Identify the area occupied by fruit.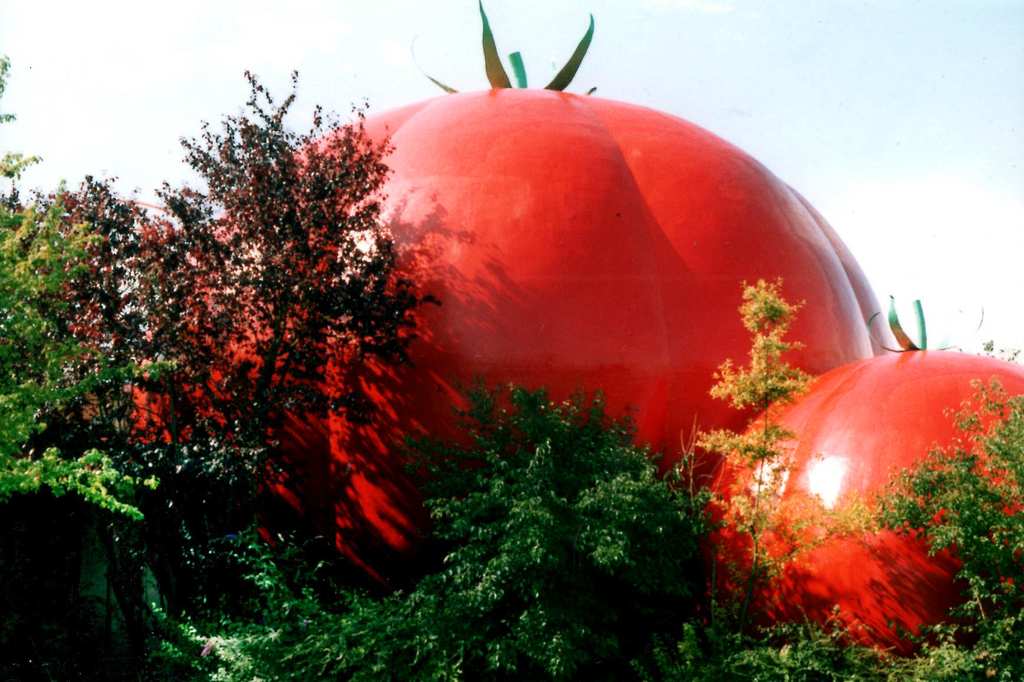
Area: BBox(259, 91, 897, 603).
